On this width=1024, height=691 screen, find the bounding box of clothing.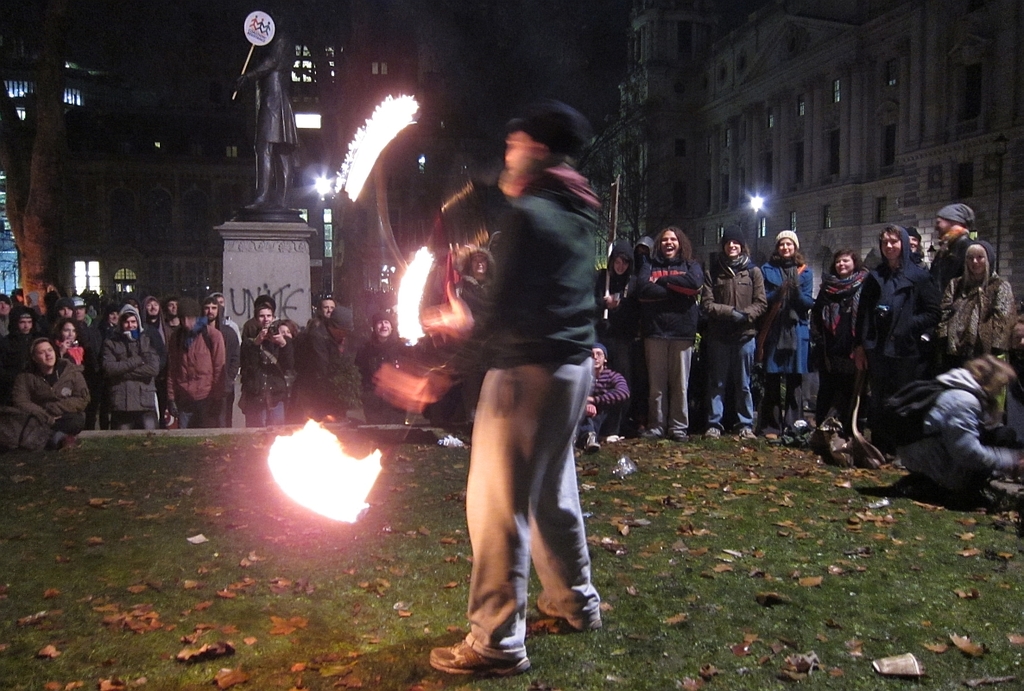
Bounding box: 35,301,80,344.
